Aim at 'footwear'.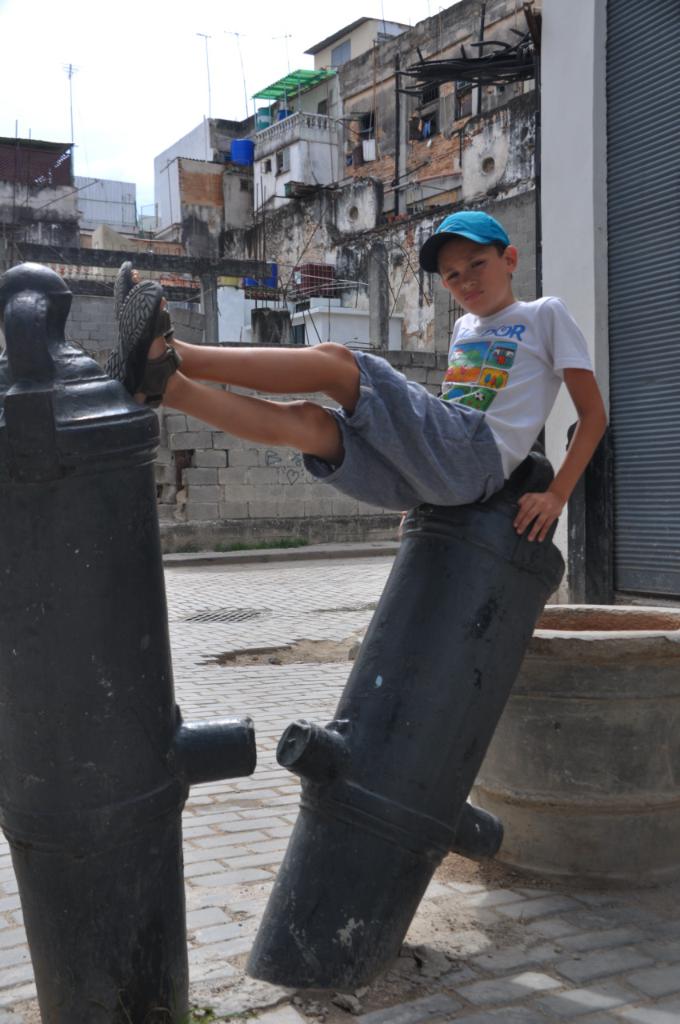
Aimed at [x1=102, y1=256, x2=184, y2=406].
